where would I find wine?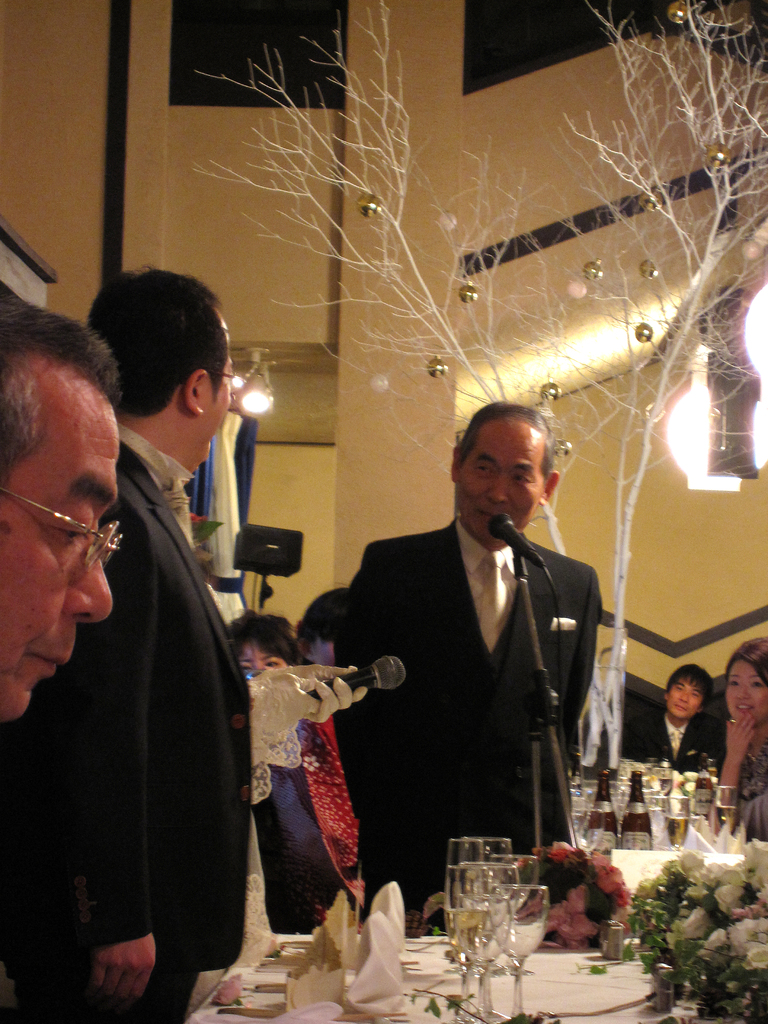
At [left=618, top=764, right=654, bottom=848].
